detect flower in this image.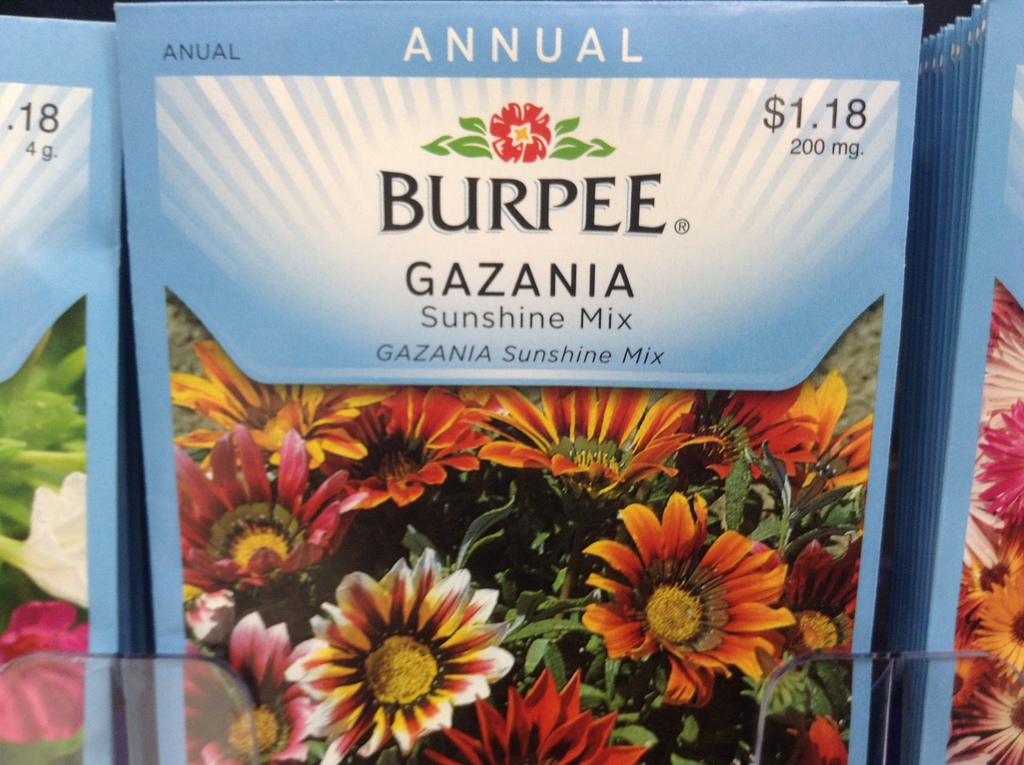
Detection: <box>172,421,369,610</box>.
